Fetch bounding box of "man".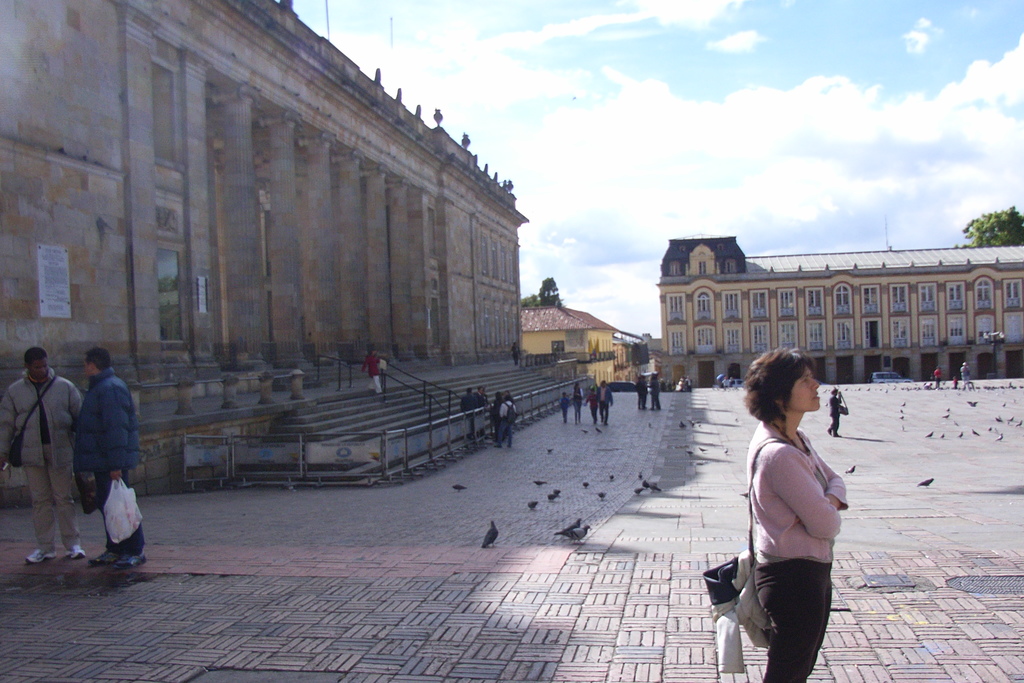
Bbox: [left=476, top=381, right=486, bottom=434].
